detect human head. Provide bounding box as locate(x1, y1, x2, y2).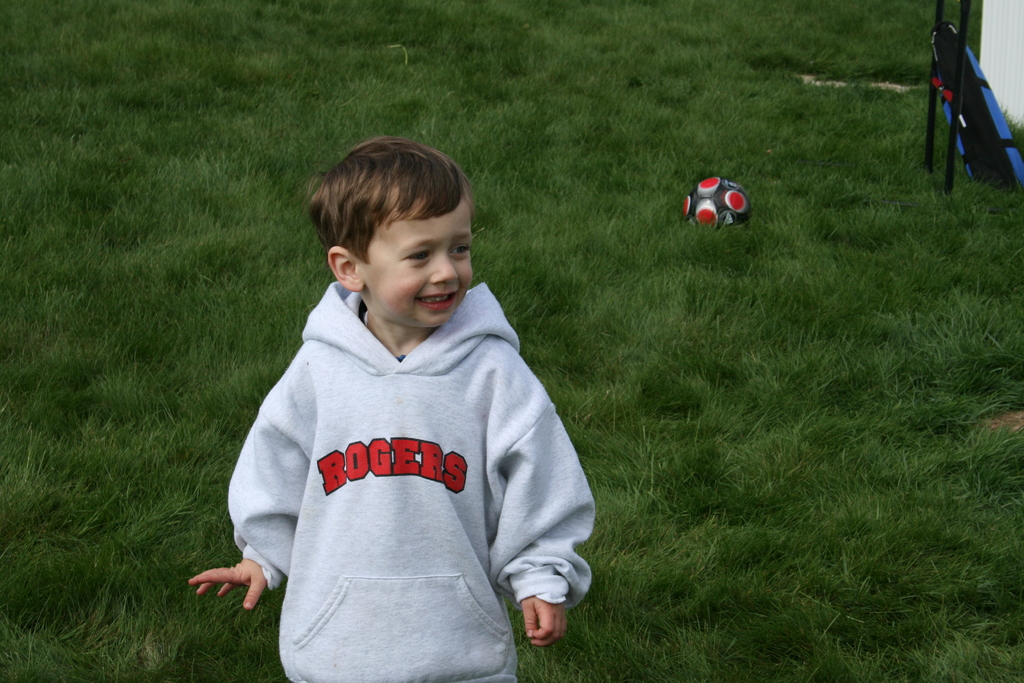
locate(314, 131, 484, 308).
